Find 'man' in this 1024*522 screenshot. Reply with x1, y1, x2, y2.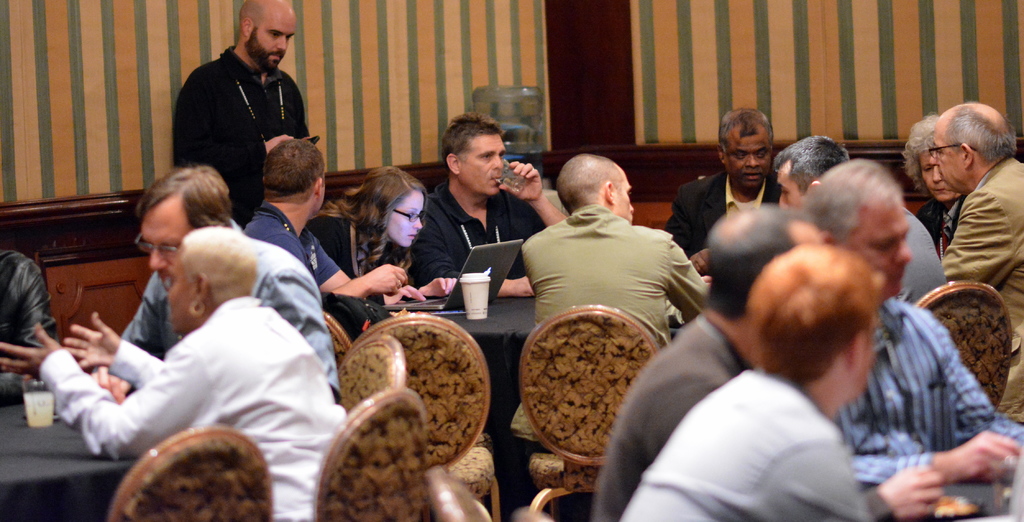
925, 101, 1023, 415.
